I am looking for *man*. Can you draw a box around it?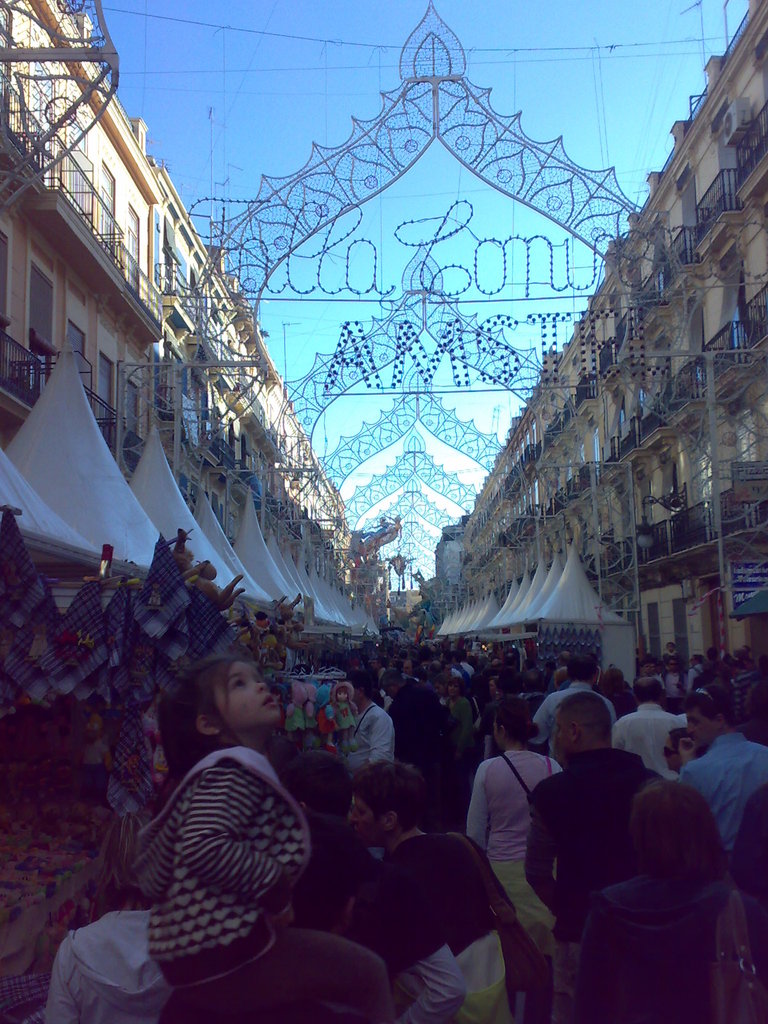
Sure, the bounding box is (385, 667, 457, 805).
